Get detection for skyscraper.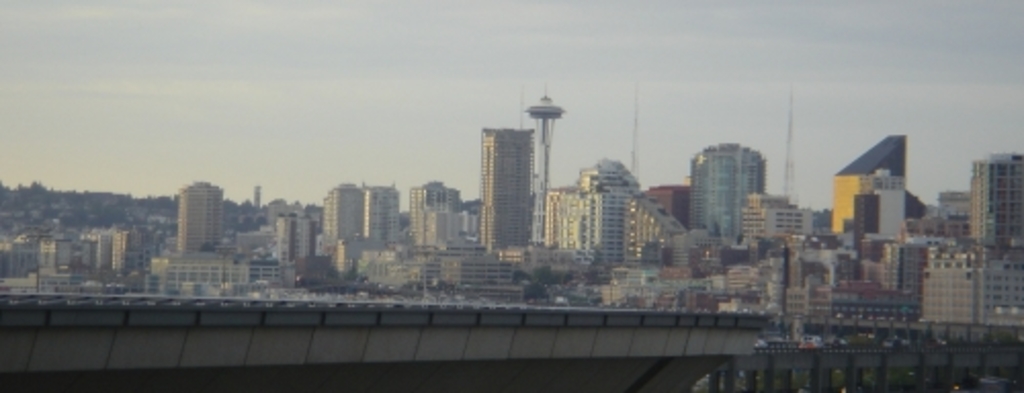
Detection: bbox=(477, 123, 535, 248).
